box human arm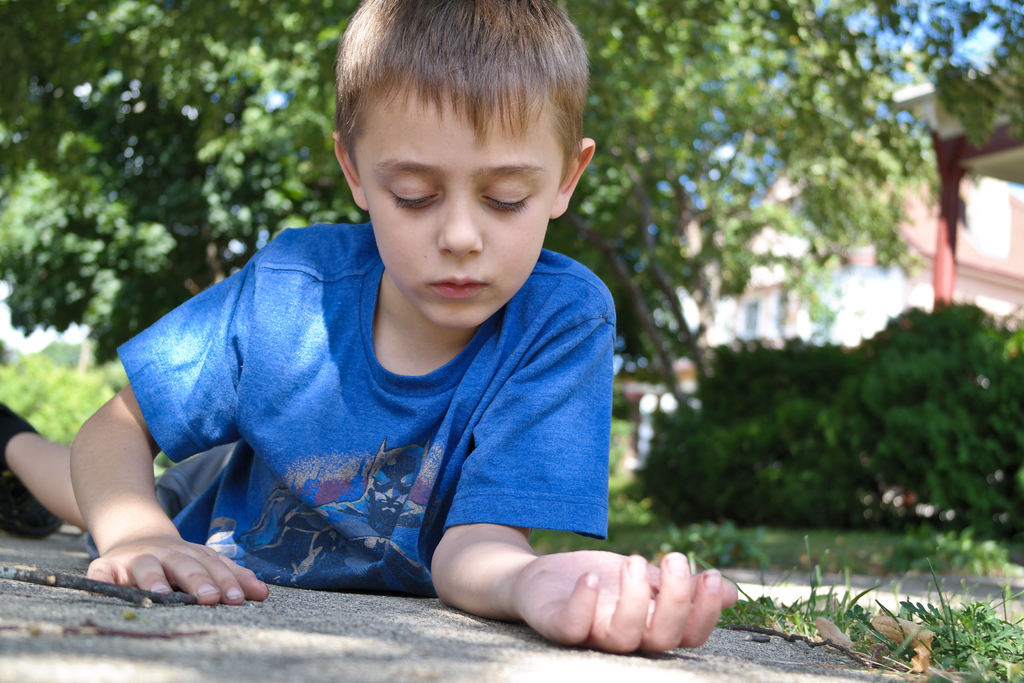
crop(436, 302, 743, 664)
